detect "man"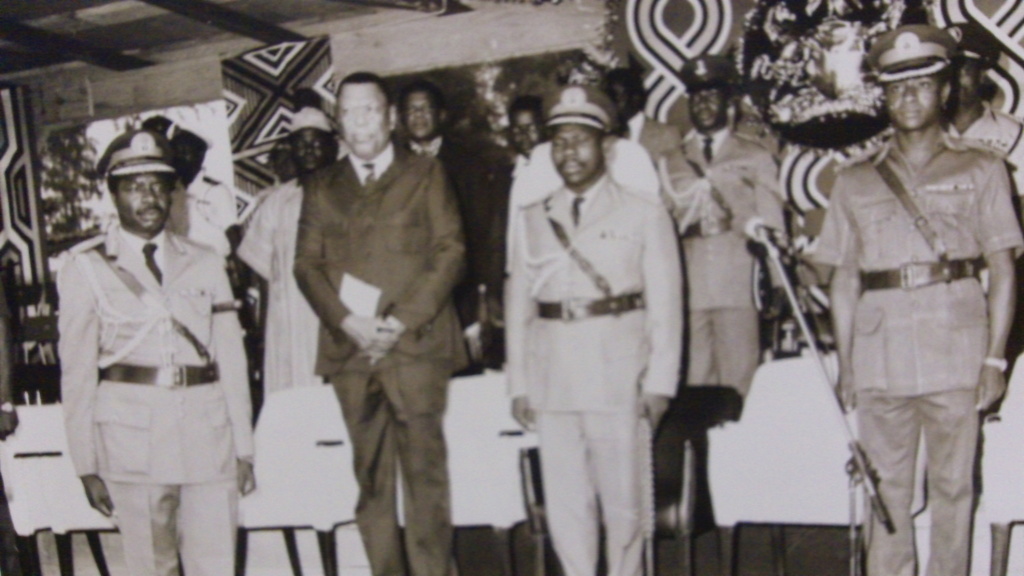
x1=653, y1=52, x2=790, y2=403
